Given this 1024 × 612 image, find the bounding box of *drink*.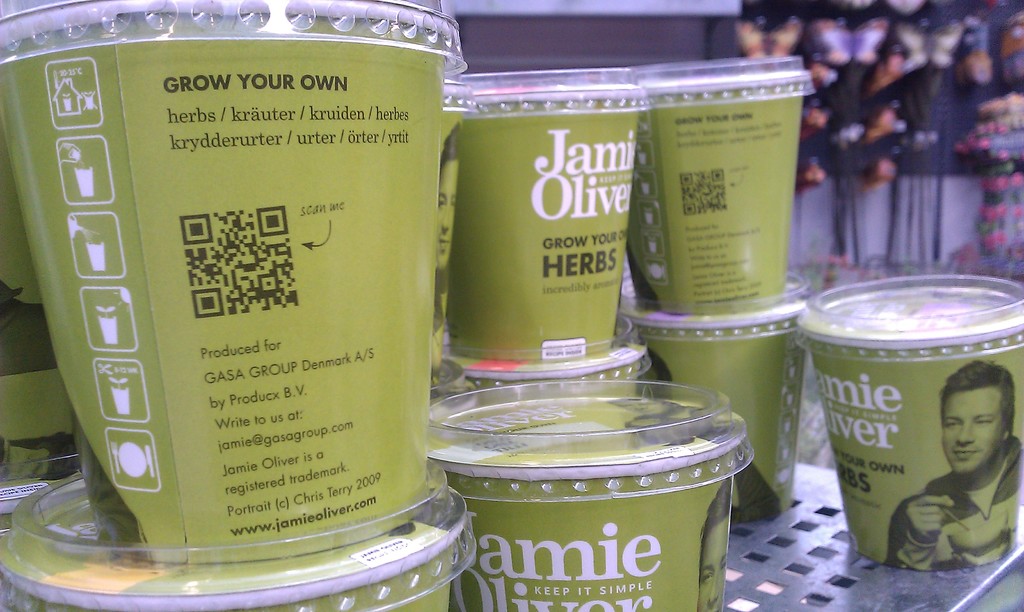
box=[803, 250, 1017, 584].
